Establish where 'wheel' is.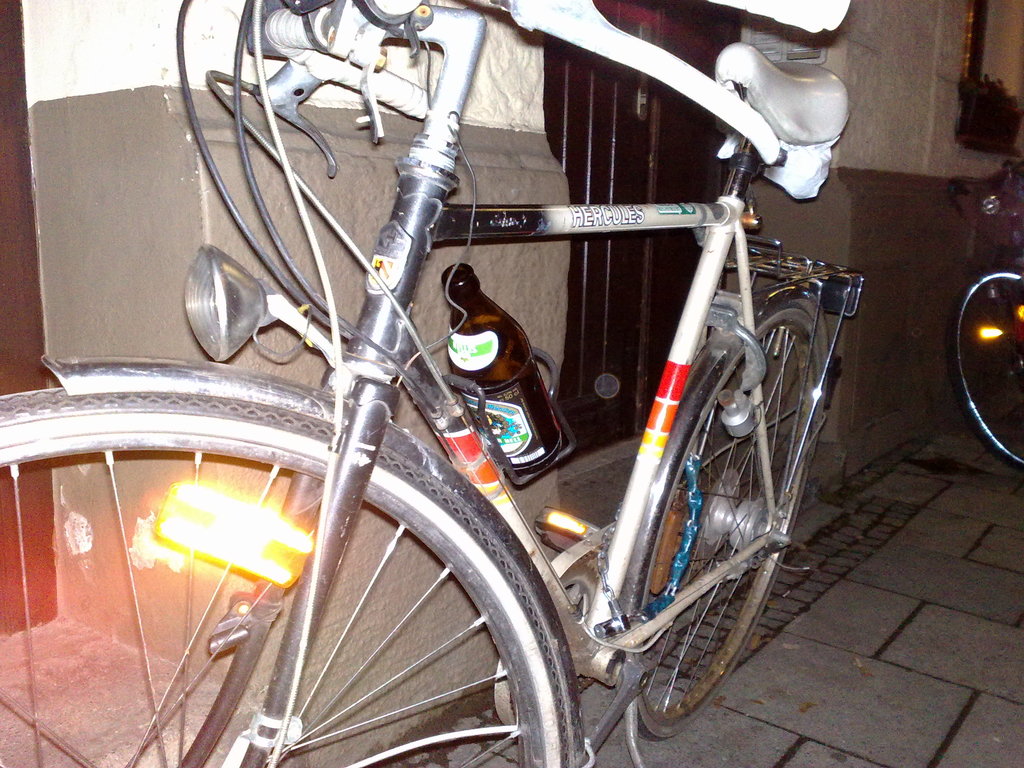
Established at [0, 380, 591, 767].
